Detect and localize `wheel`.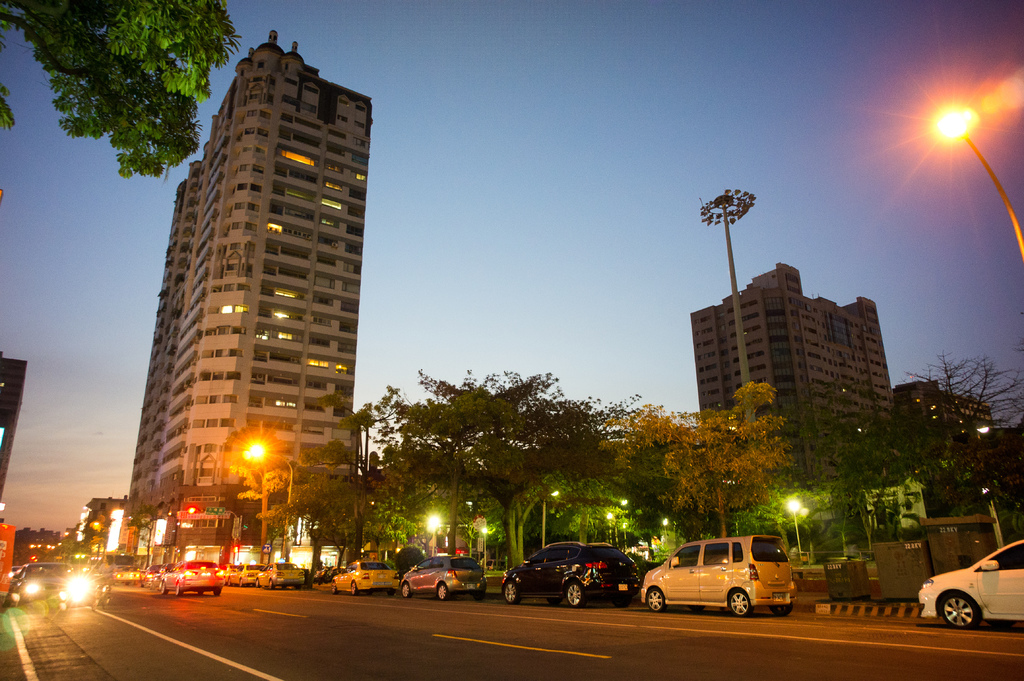
Localized at <bbox>197, 587, 202, 595</bbox>.
